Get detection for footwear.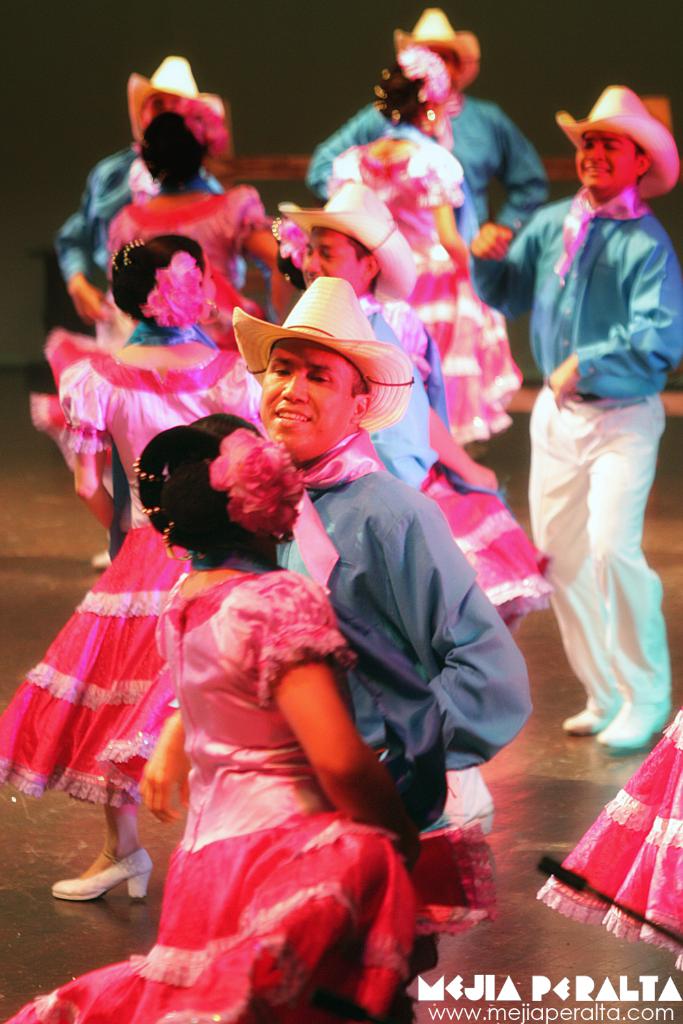
Detection: [left=561, top=704, right=614, bottom=732].
